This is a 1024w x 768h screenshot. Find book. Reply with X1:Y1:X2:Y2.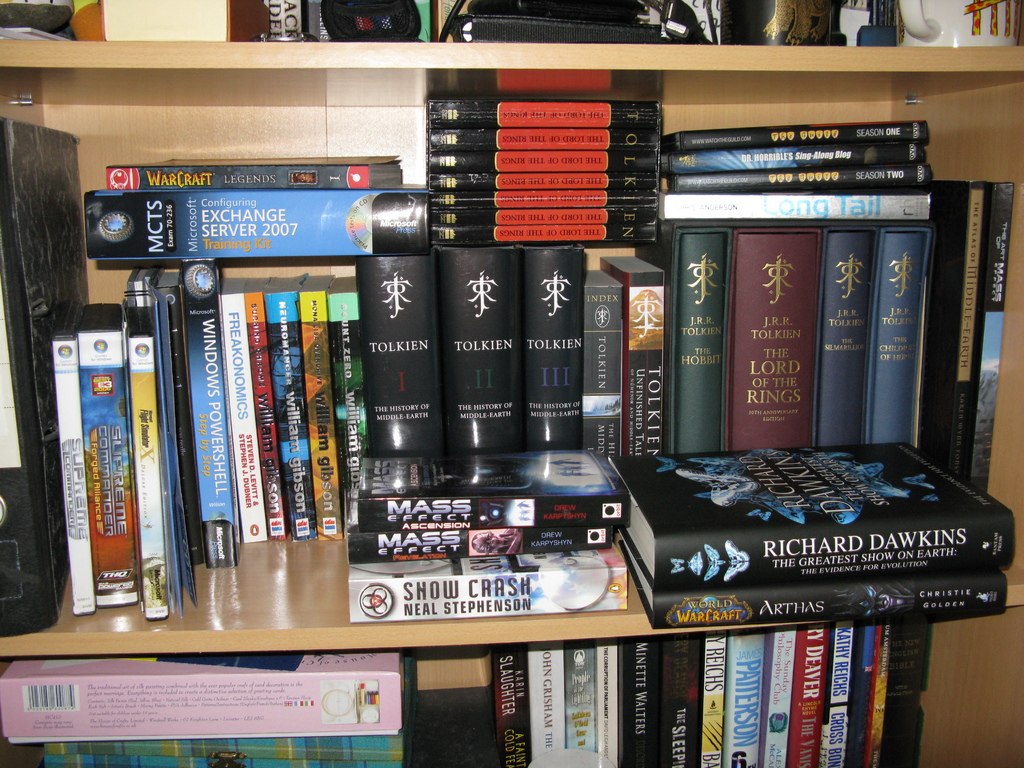
941:181:990:484.
